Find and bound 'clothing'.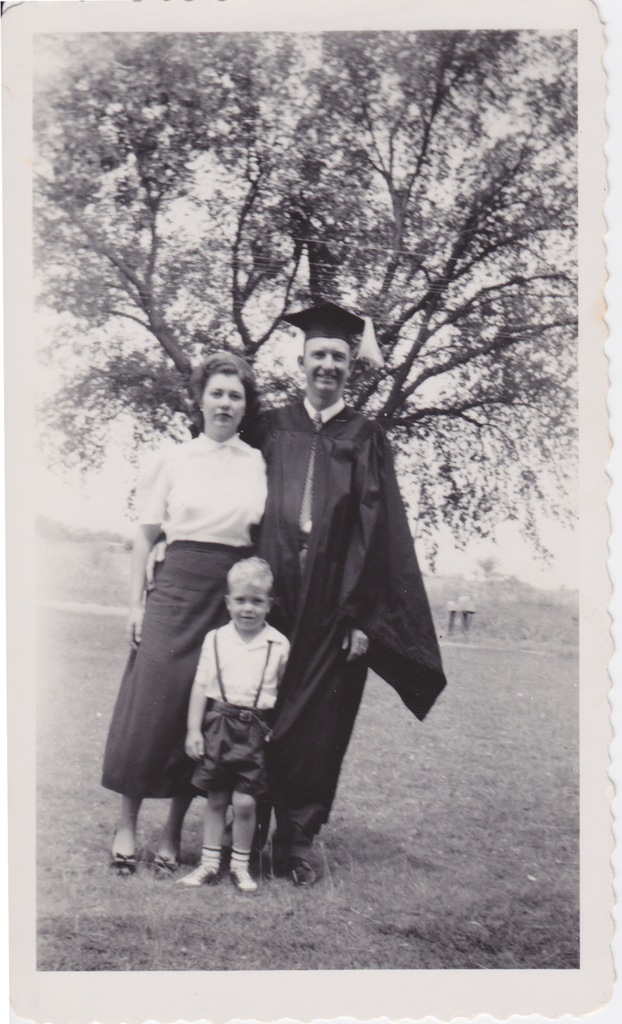
Bound: bbox=[183, 700, 281, 799].
